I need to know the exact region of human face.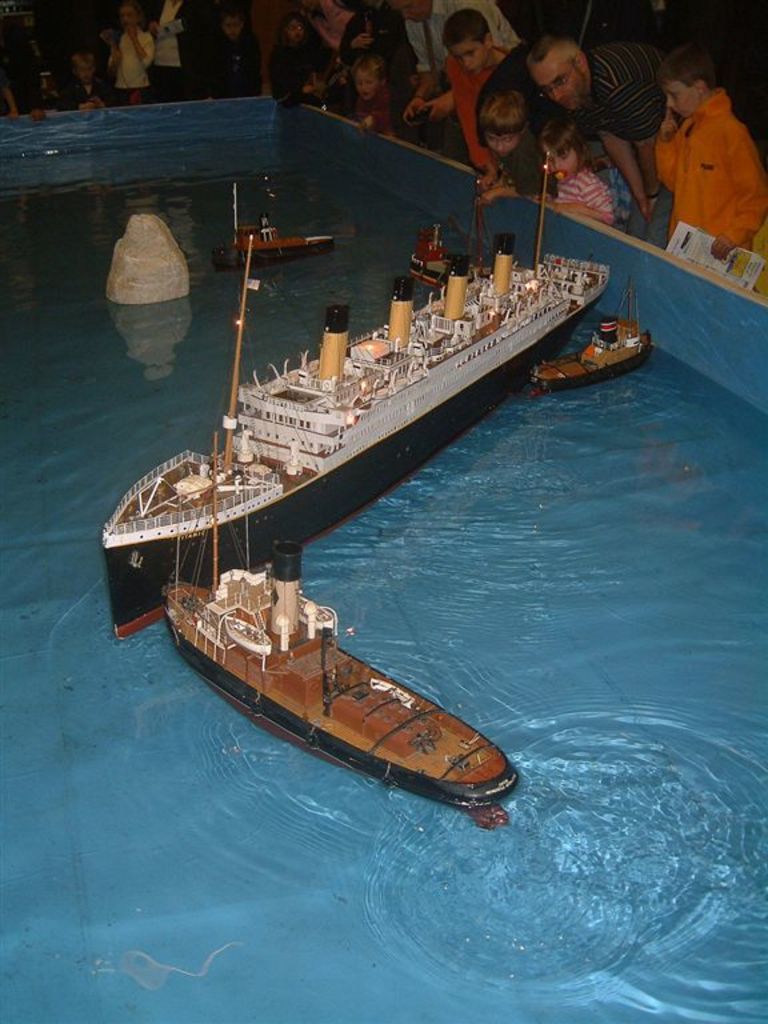
Region: select_region(115, 0, 136, 25).
